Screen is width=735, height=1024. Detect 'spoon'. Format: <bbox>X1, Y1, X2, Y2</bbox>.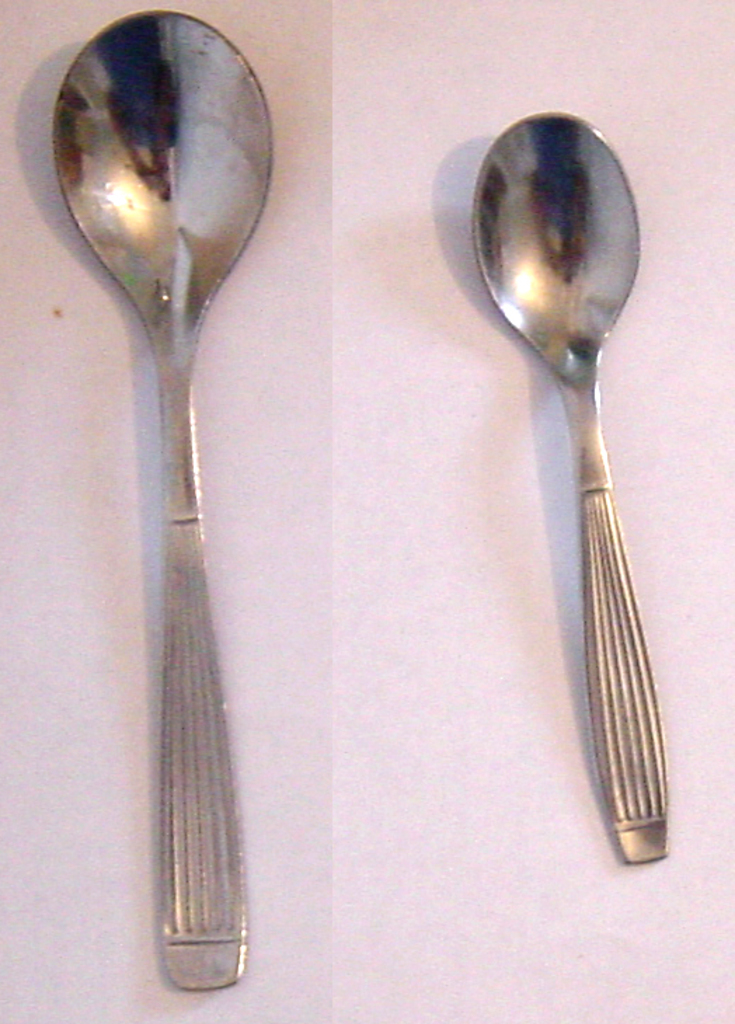
<bbox>59, 4, 276, 985</bbox>.
